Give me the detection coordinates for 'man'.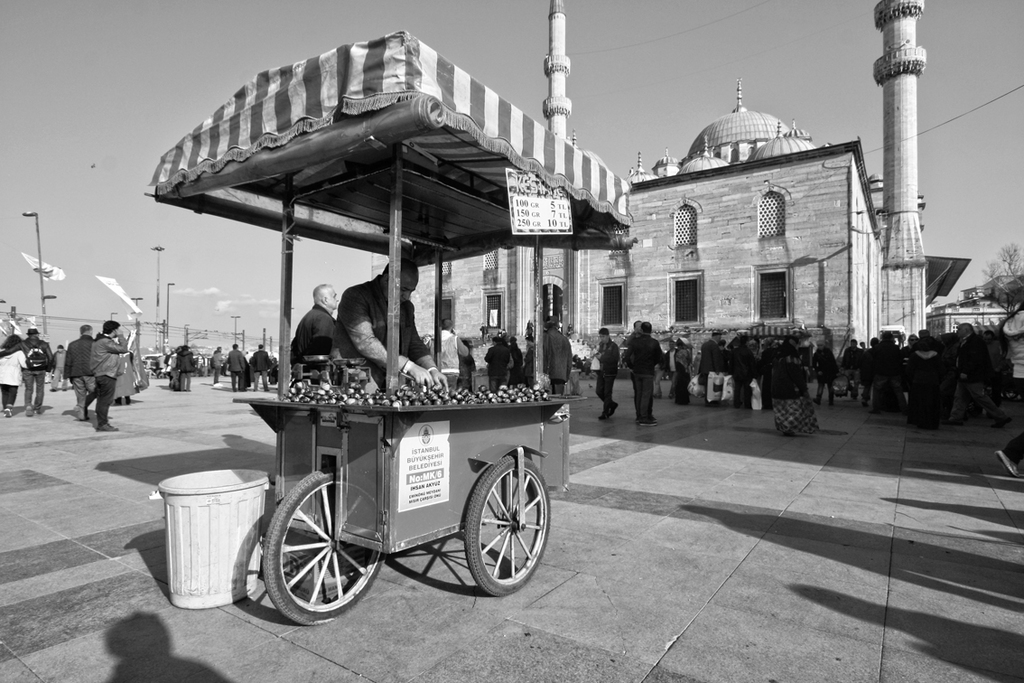
798 336 834 399.
